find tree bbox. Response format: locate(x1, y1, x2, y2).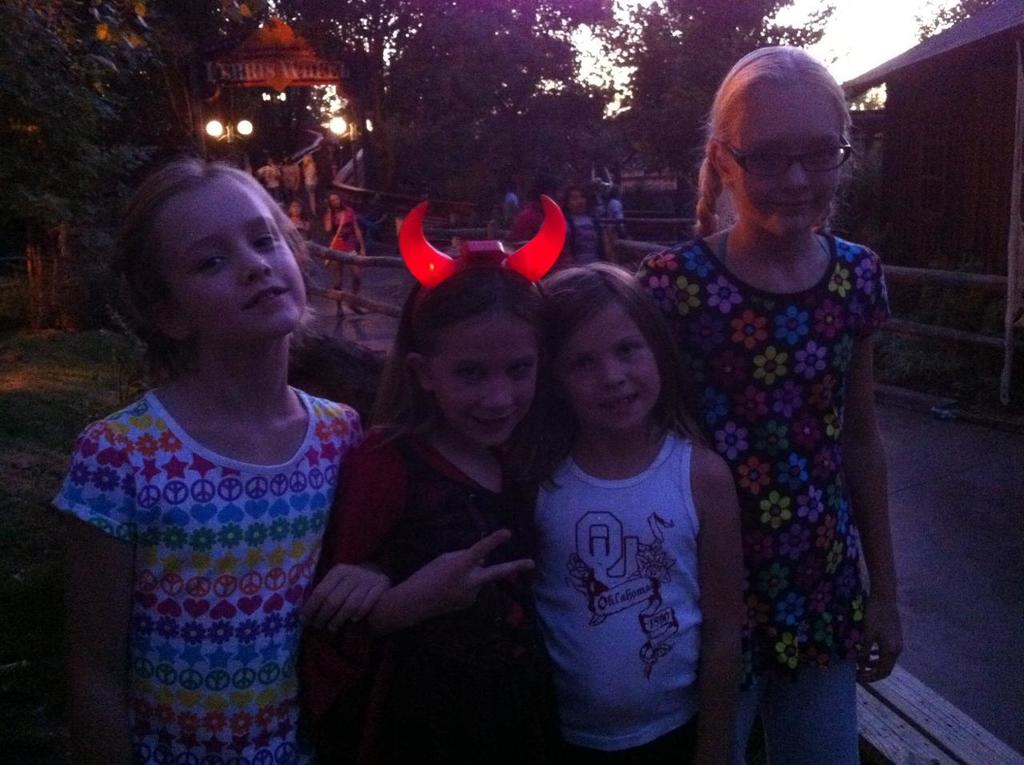
locate(610, 0, 828, 170).
